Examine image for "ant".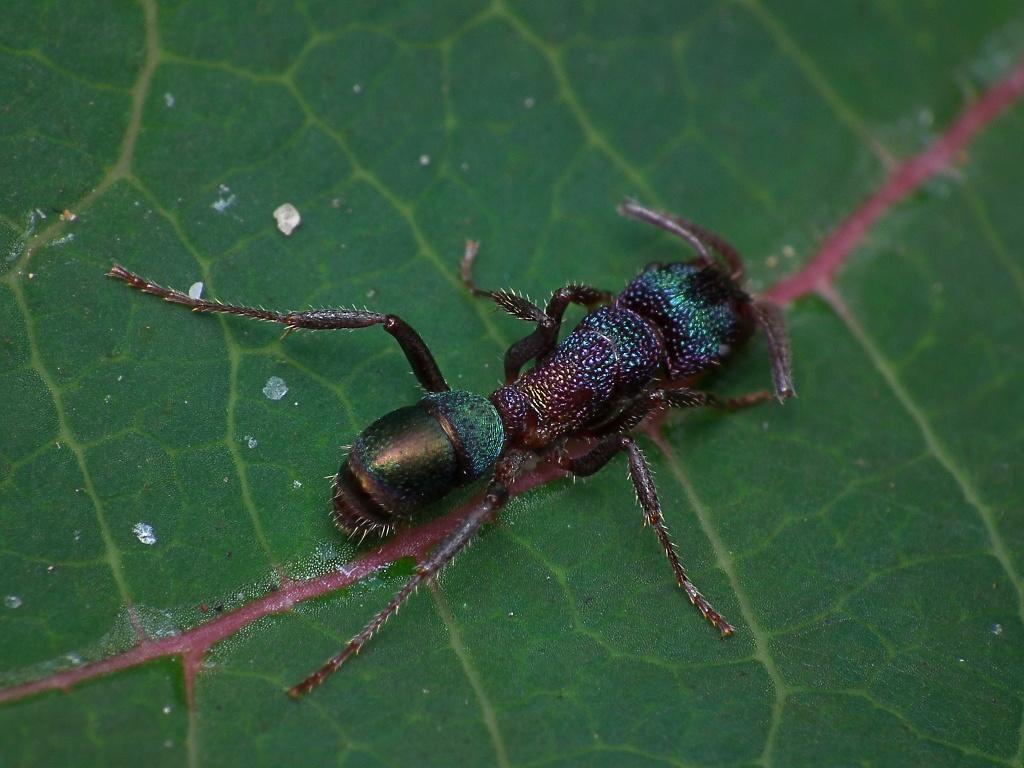
Examination result: select_region(77, 148, 938, 712).
